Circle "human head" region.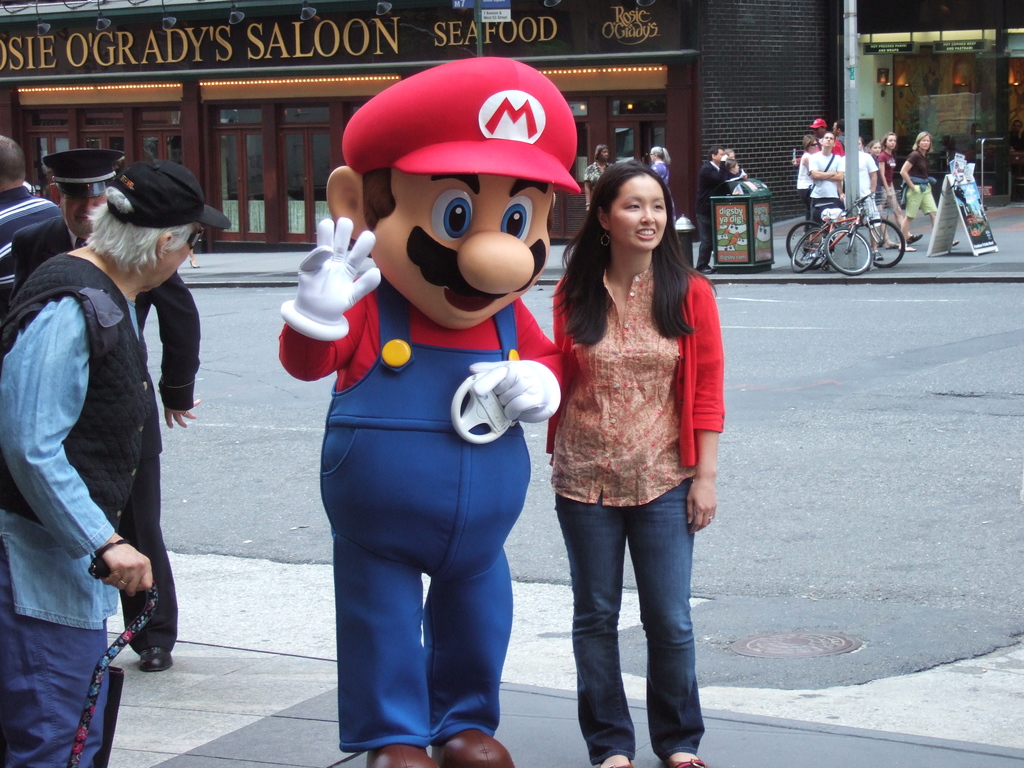
Region: <bbox>884, 134, 898, 150</bbox>.
